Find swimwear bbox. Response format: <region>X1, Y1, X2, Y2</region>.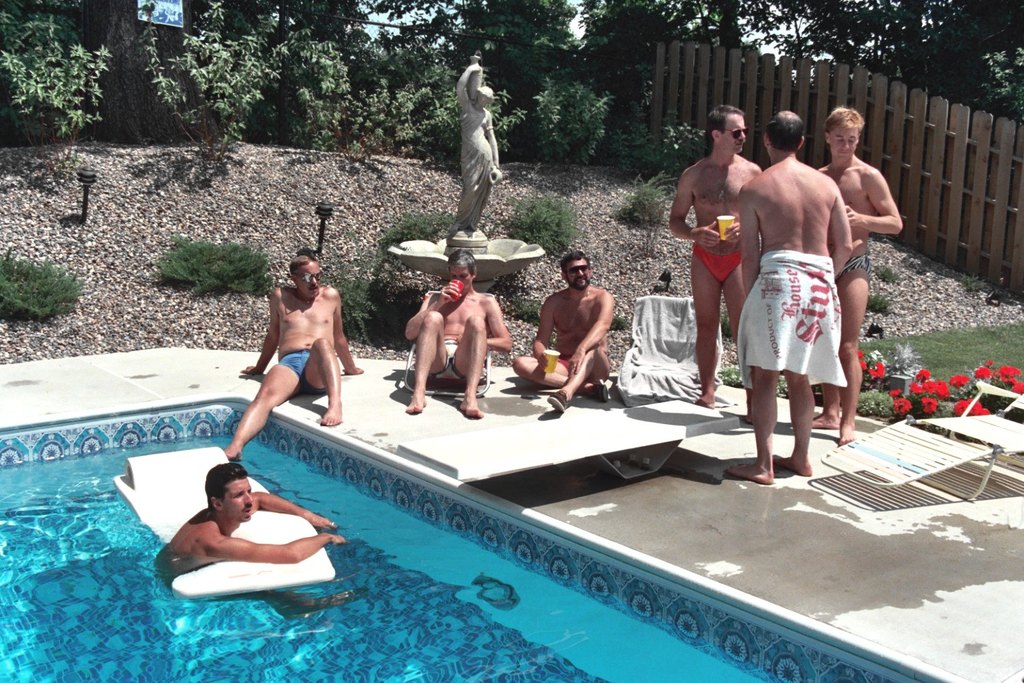
<region>686, 237, 751, 296</region>.
